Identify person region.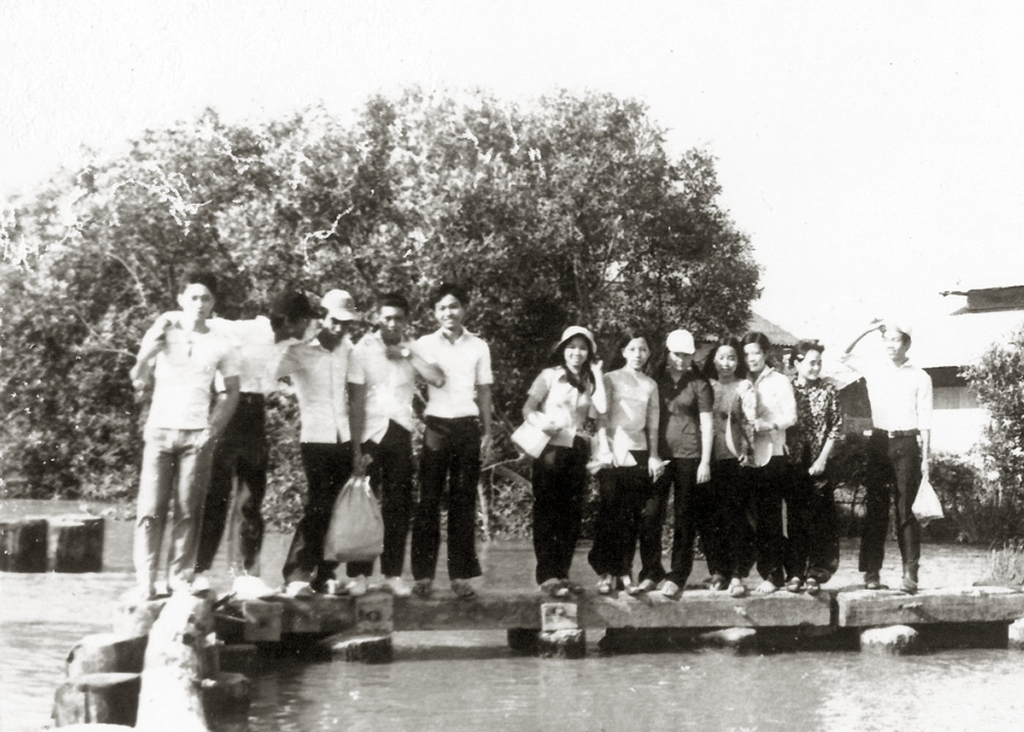
Region: rect(522, 320, 610, 621).
